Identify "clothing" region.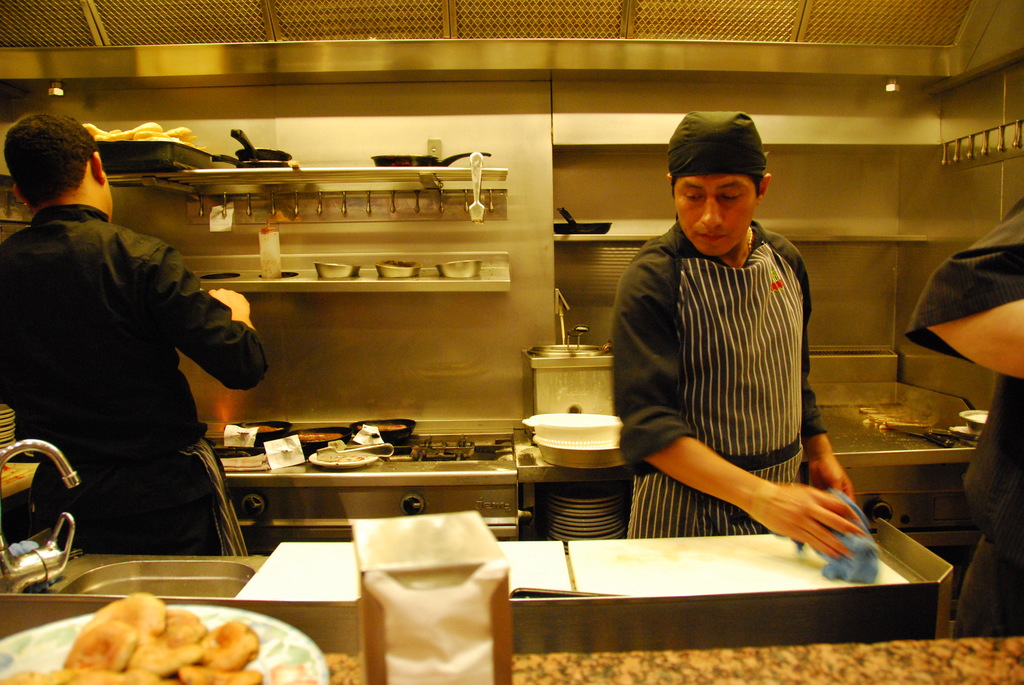
Region: [x1=0, y1=206, x2=269, y2=558].
